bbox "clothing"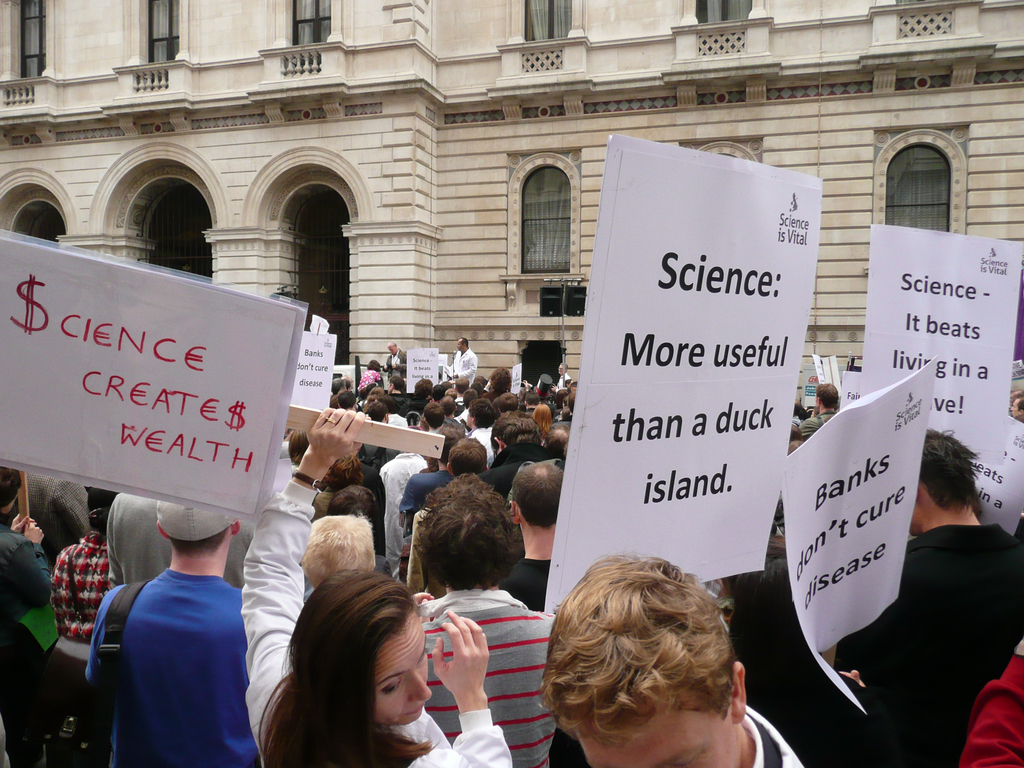
(left=52, top=538, right=106, bottom=762)
